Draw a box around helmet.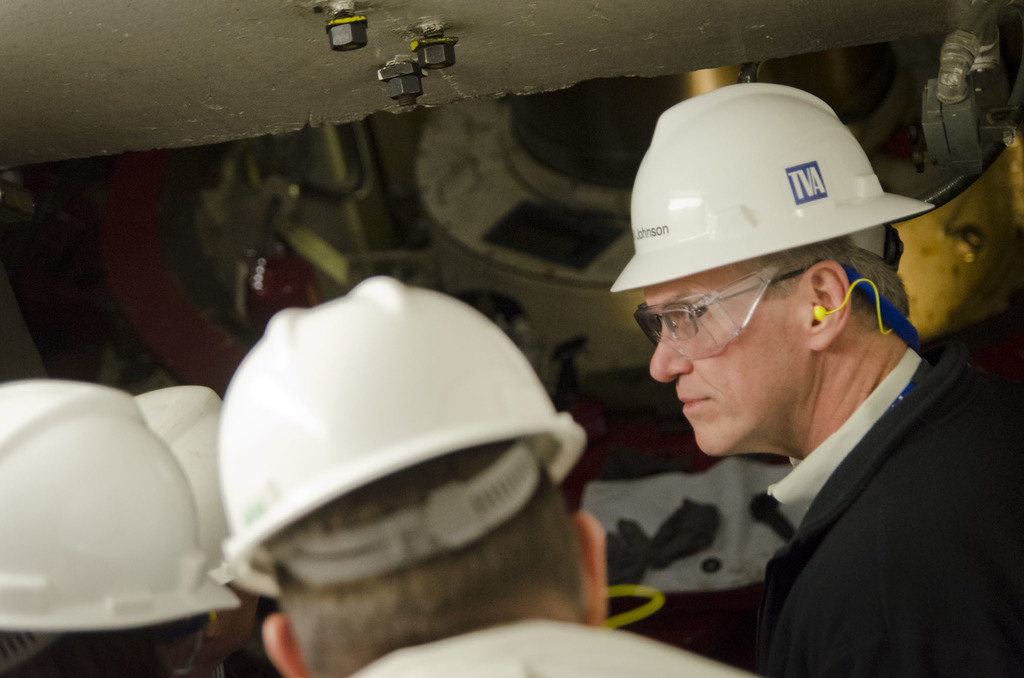
129:378:227:586.
